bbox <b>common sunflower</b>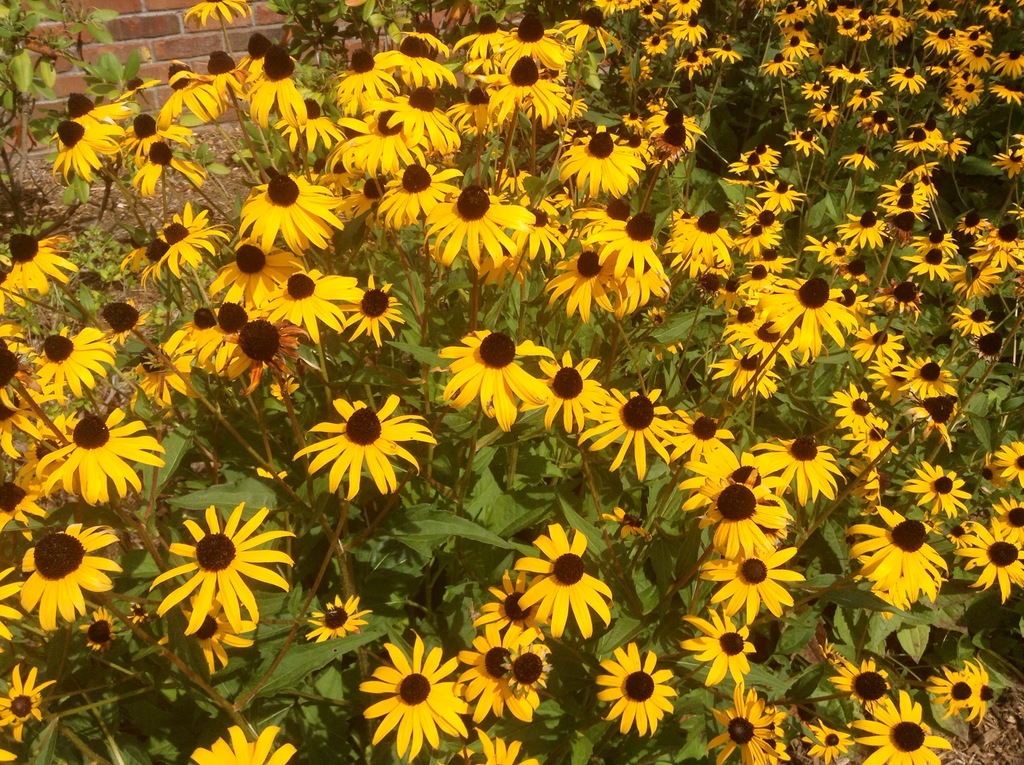
BBox(671, 401, 732, 472)
